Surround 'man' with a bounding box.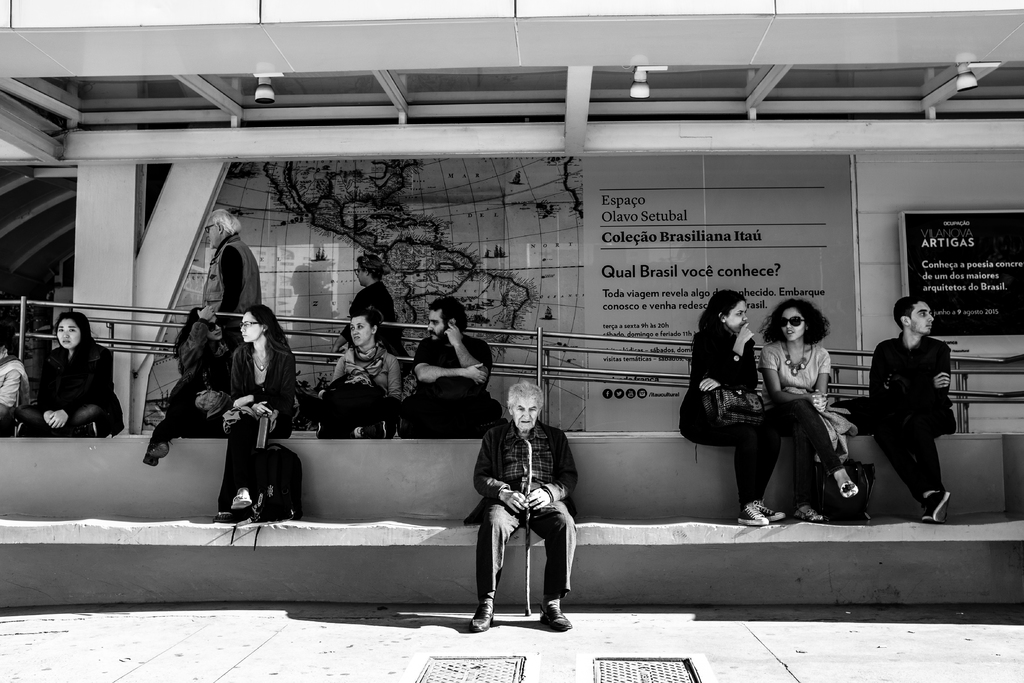
(198, 204, 269, 416).
